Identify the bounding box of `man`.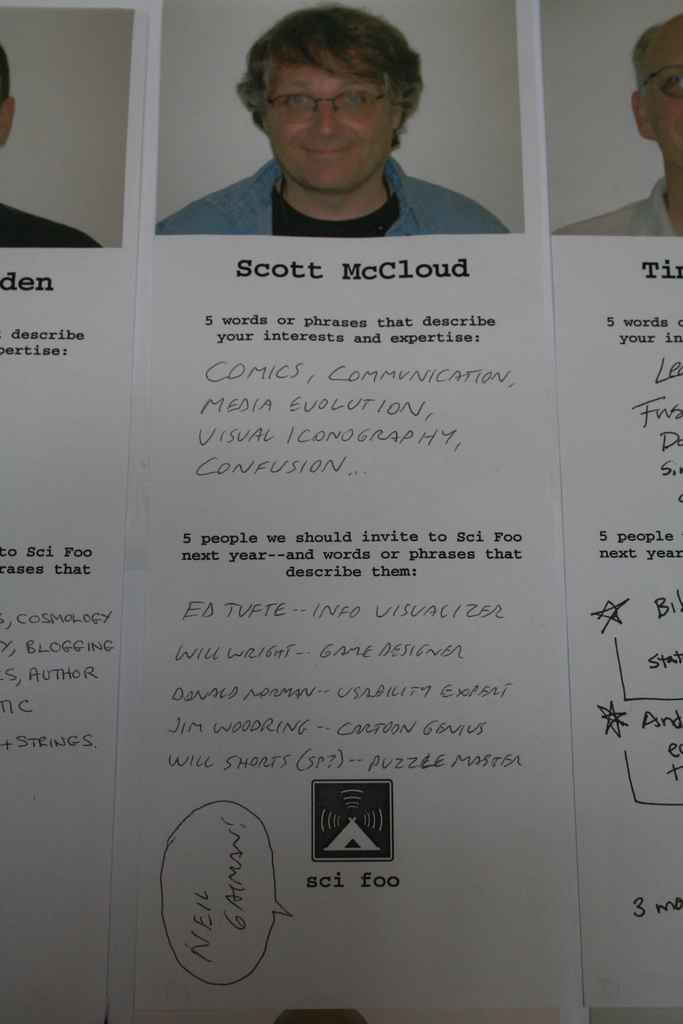
region(559, 8, 682, 236).
